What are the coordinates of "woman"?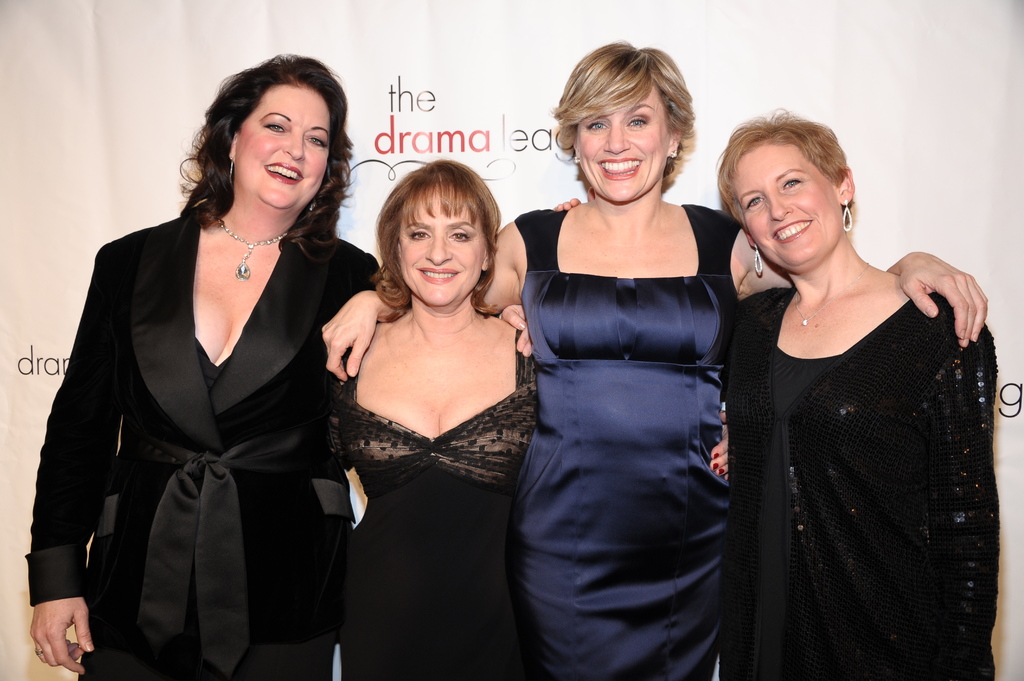
region(318, 38, 992, 680).
